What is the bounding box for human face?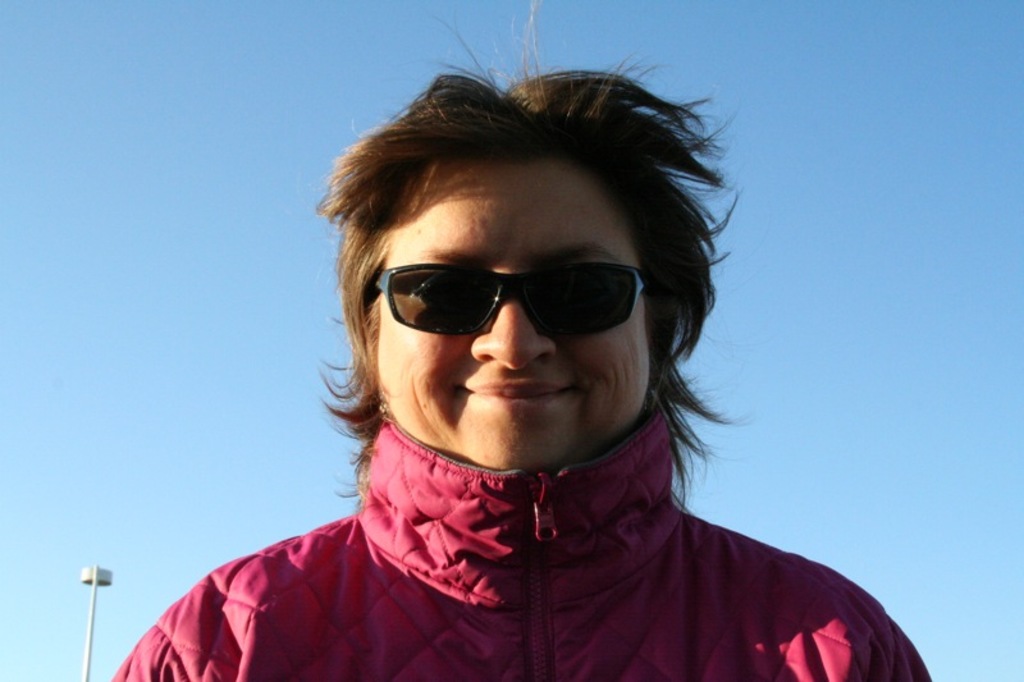
bbox(379, 161, 653, 470).
